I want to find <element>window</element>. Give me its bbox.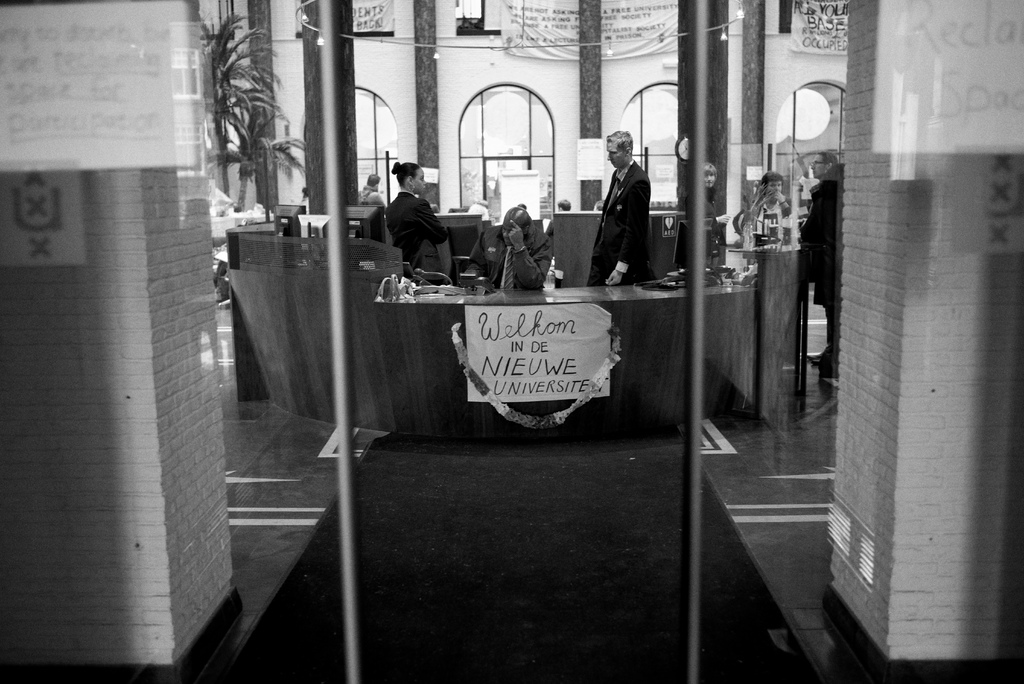
l=356, t=84, r=399, b=205.
